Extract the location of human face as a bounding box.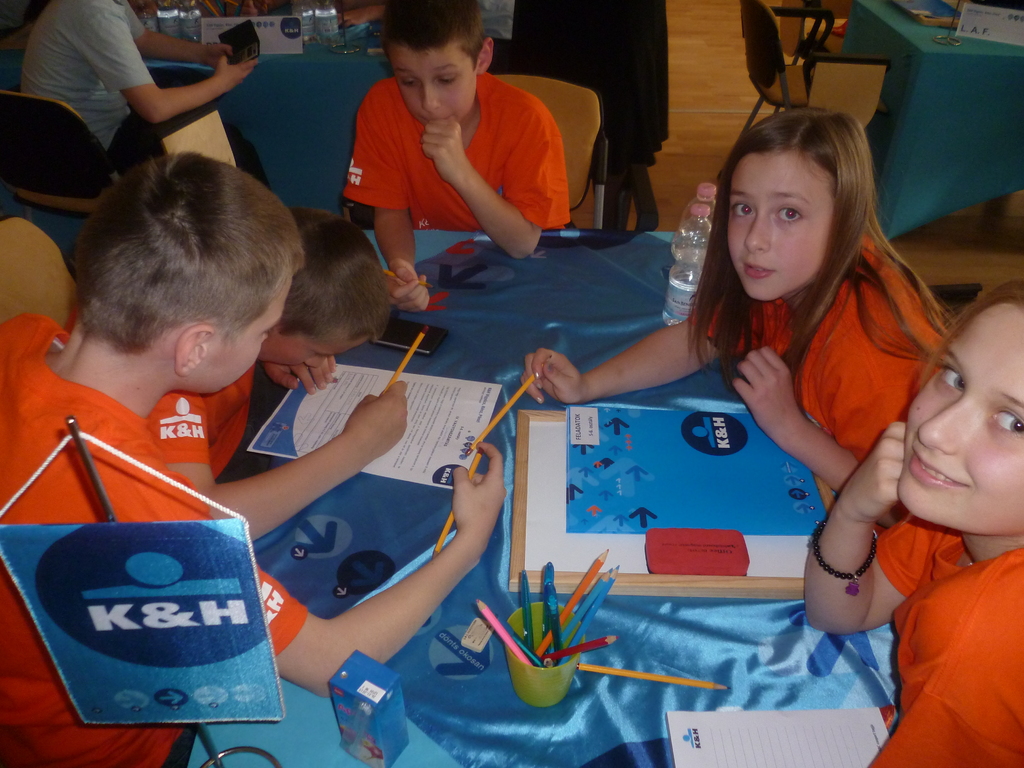
pyautogui.locateOnScreen(188, 264, 292, 399).
